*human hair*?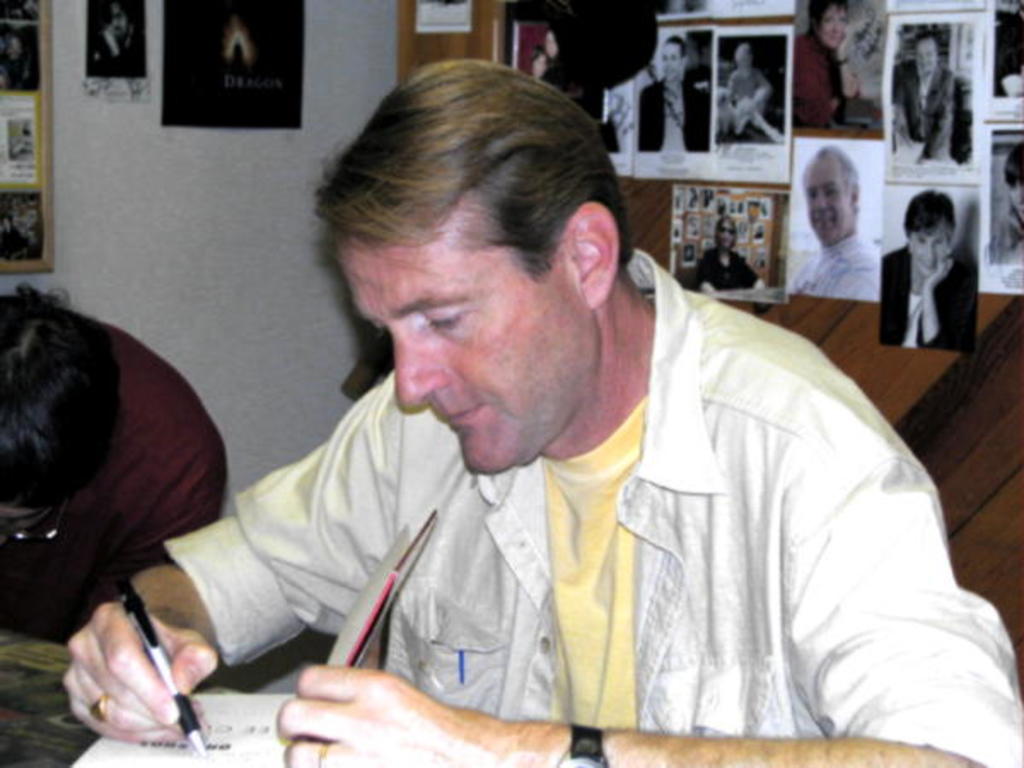
[311, 56, 638, 259]
